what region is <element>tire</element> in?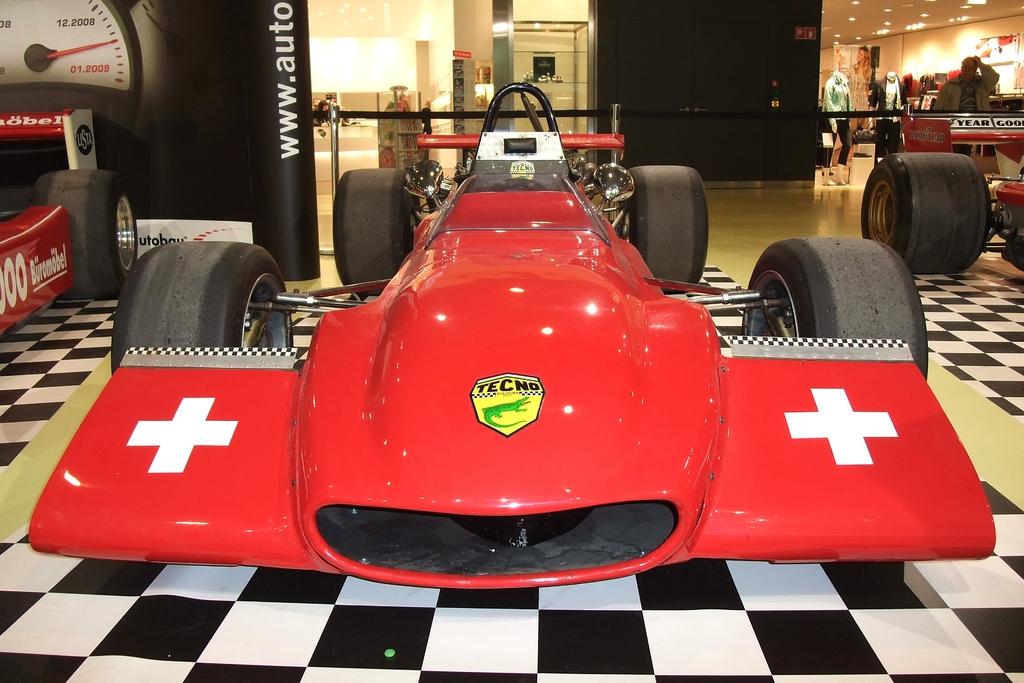
bbox(743, 224, 937, 365).
